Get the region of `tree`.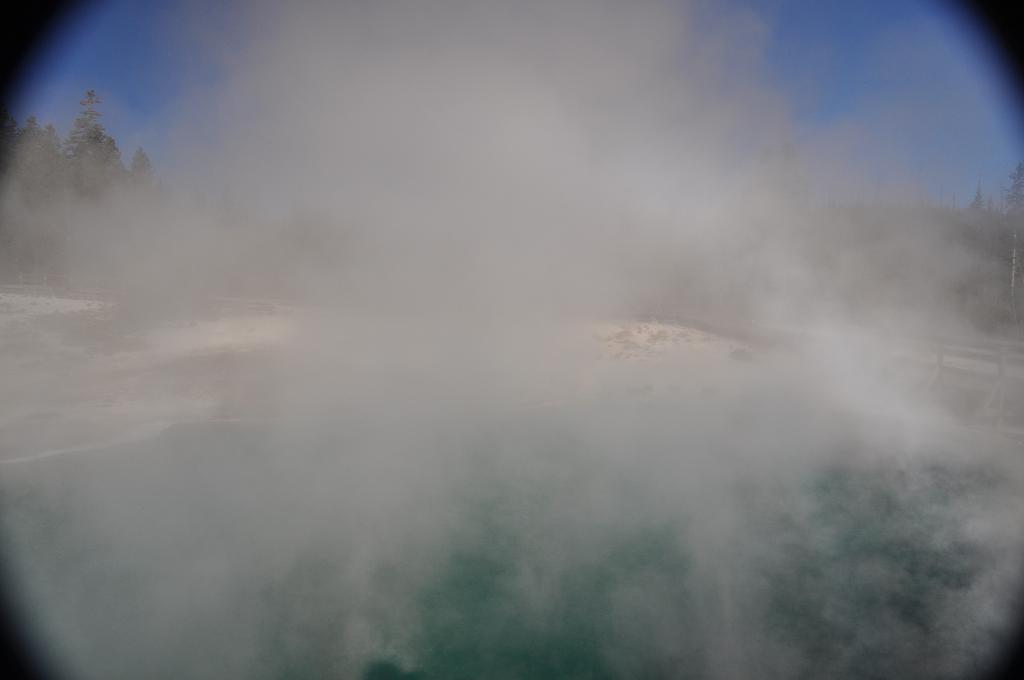
l=30, t=72, r=154, b=266.
